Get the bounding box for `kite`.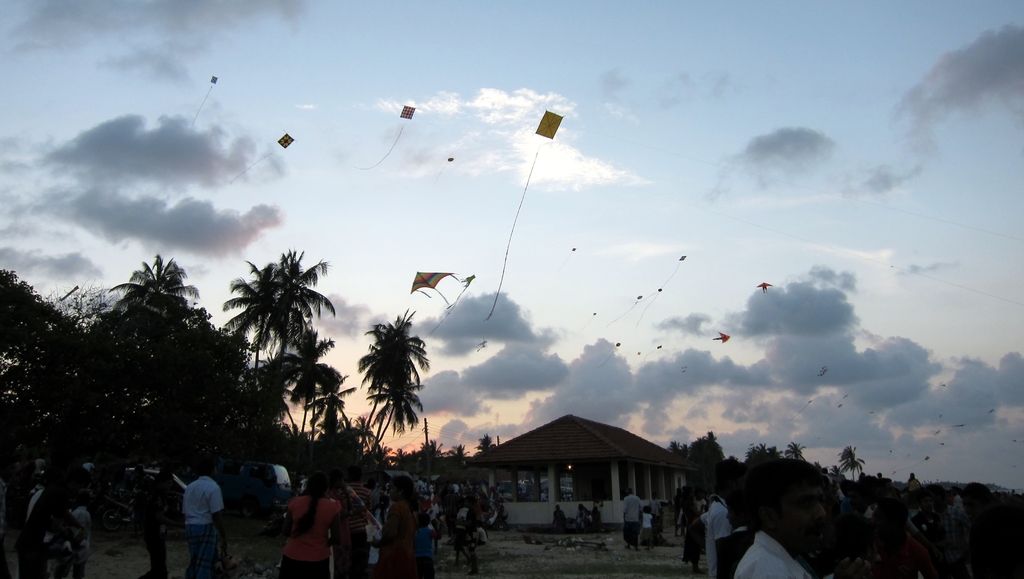
box(532, 107, 566, 138).
